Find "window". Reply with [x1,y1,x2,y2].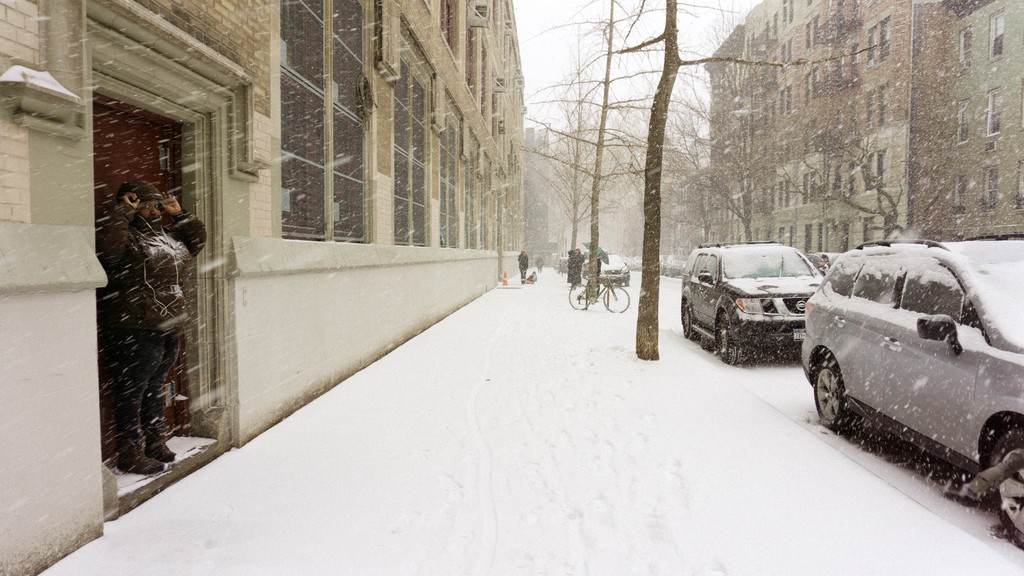
[986,7,1005,67].
